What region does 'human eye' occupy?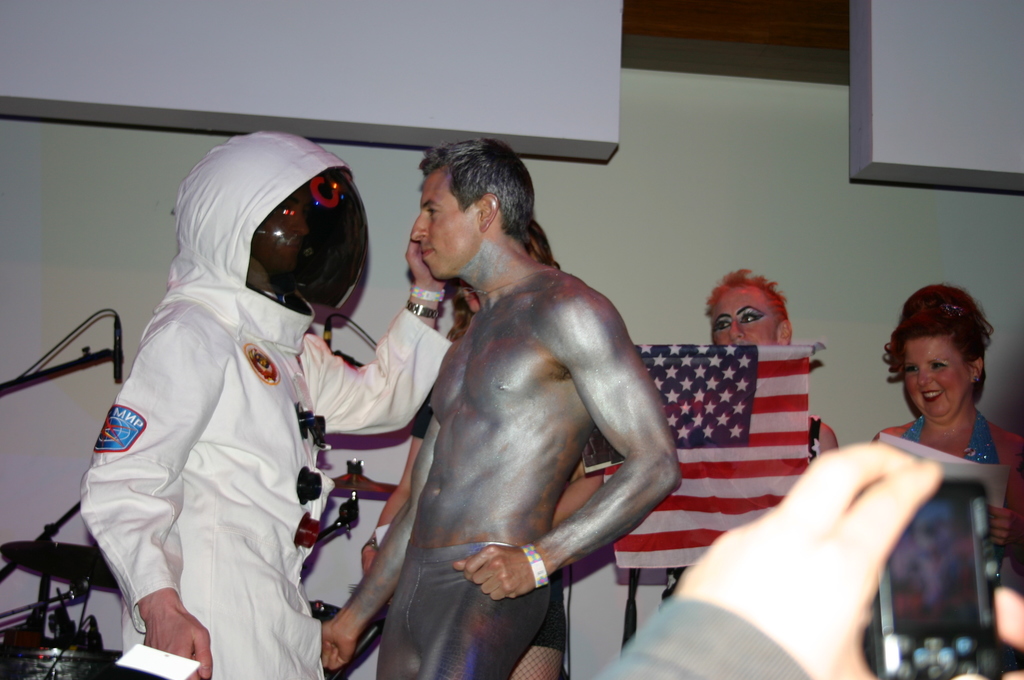
<region>717, 319, 735, 334</region>.
